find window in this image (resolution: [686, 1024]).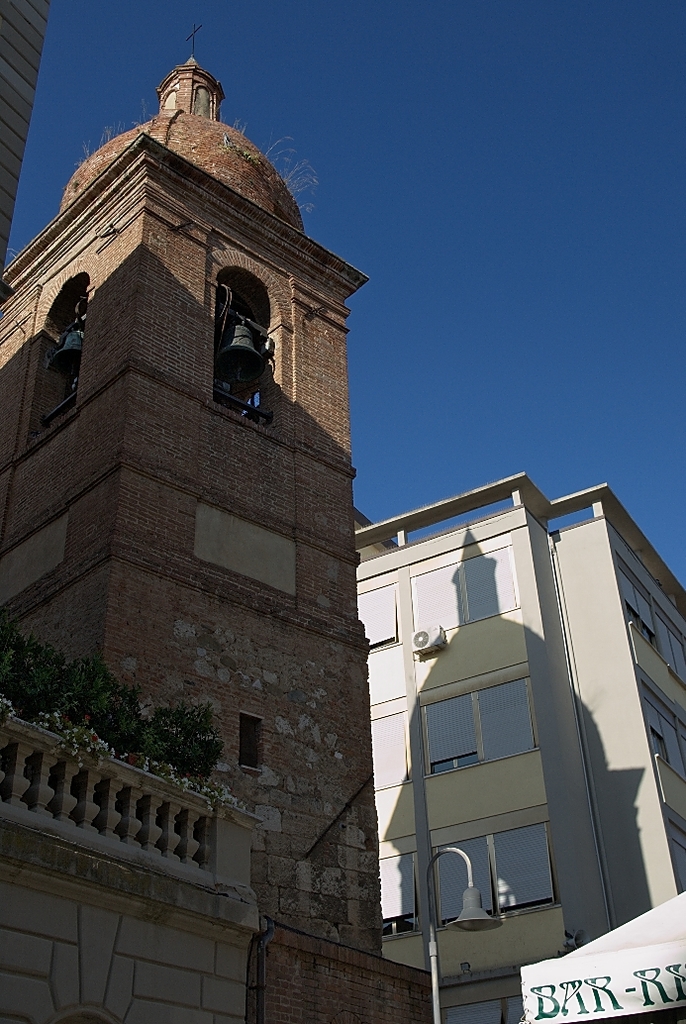
[left=367, top=710, right=411, bottom=783].
